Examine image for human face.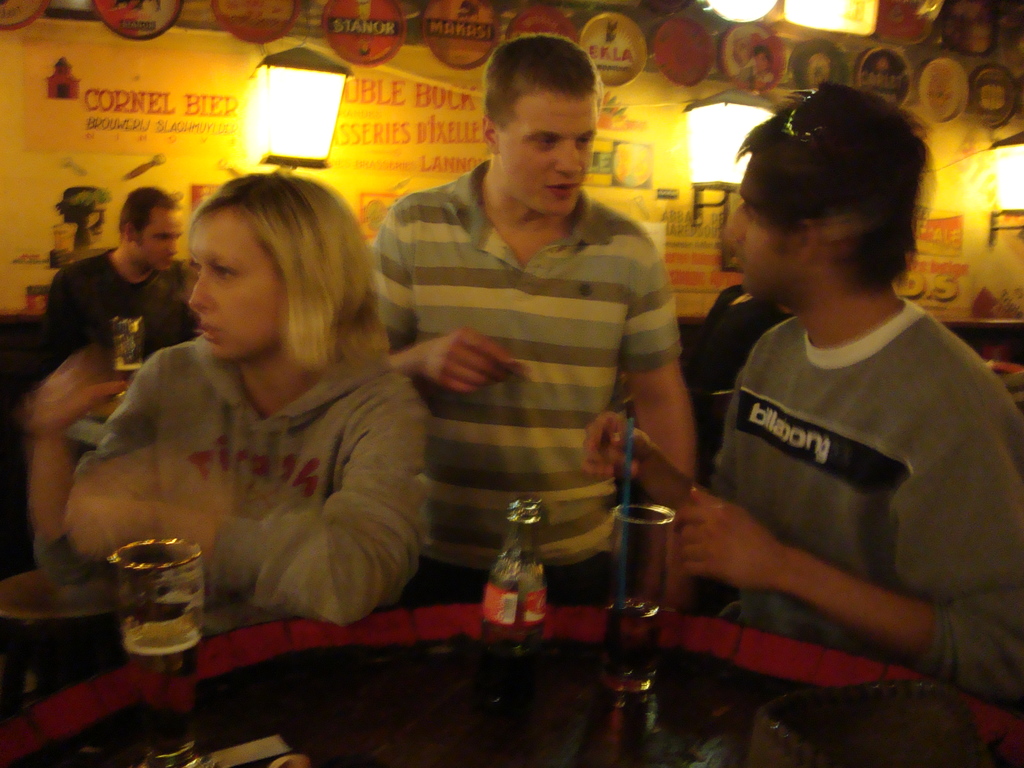
Examination result: (left=755, top=52, right=769, bottom=74).
